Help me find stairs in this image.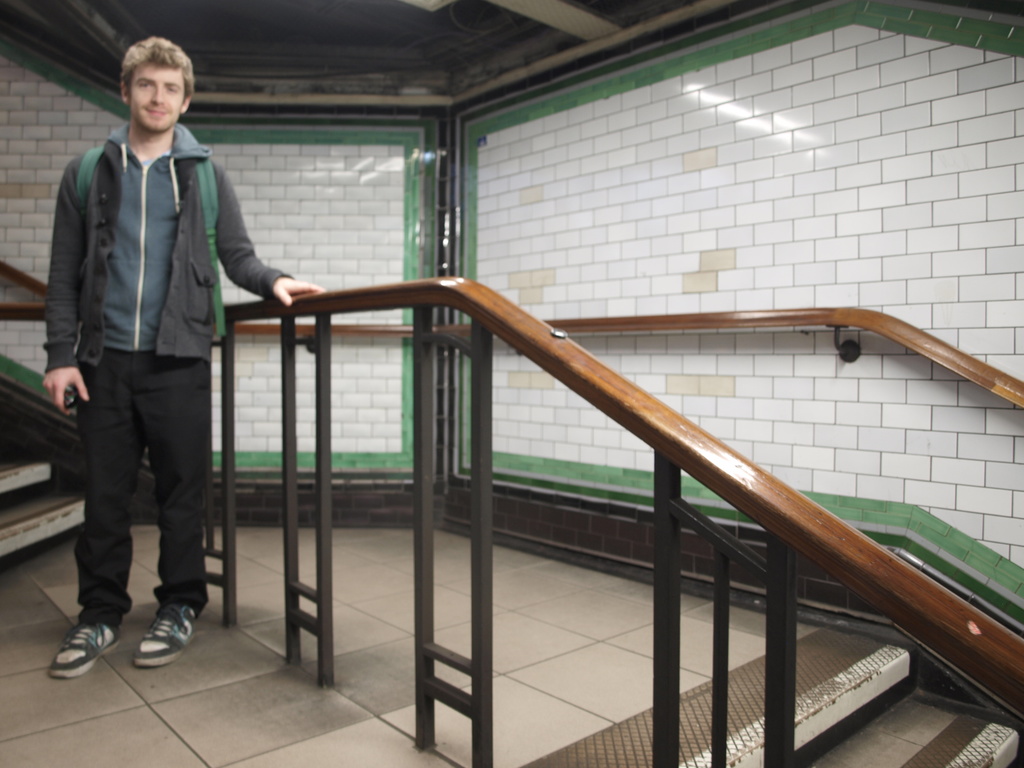
Found it: bbox(641, 641, 1023, 767).
